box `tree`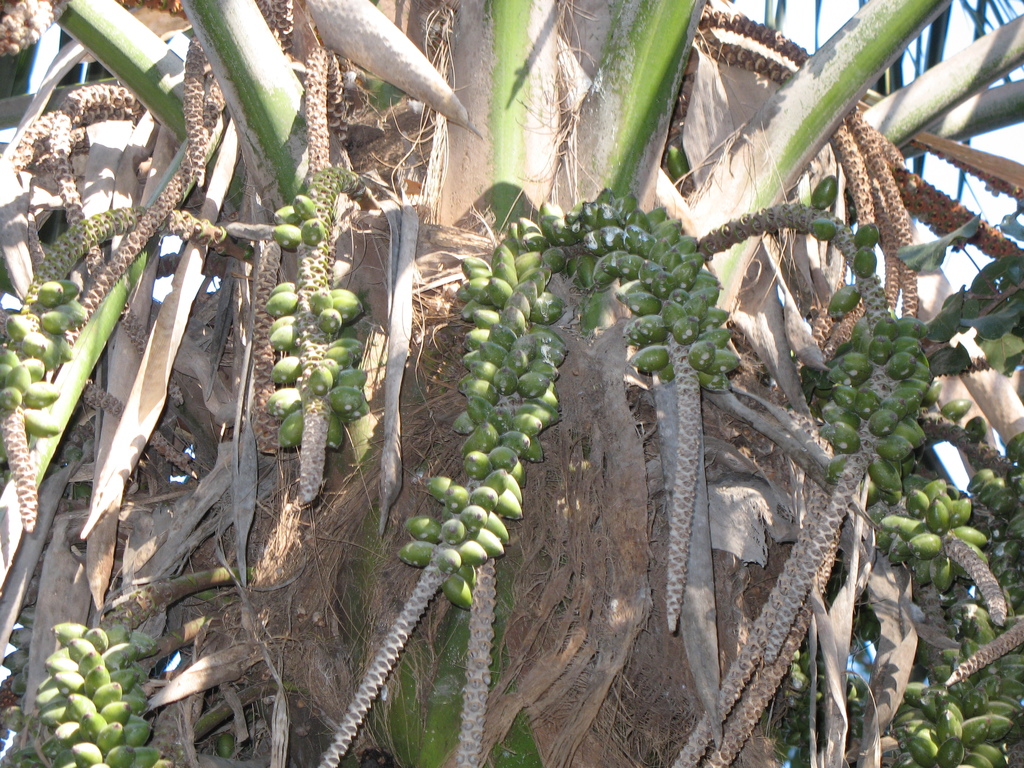
(x1=43, y1=0, x2=980, y2=714)
